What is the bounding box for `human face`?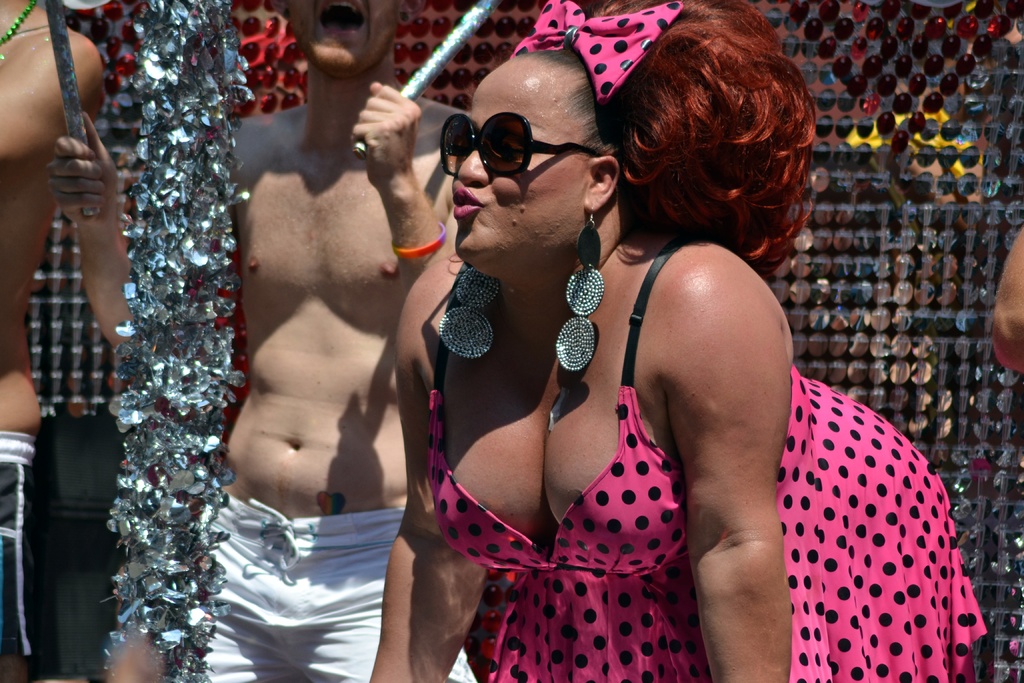
crop(286, 0, 402, 73).
